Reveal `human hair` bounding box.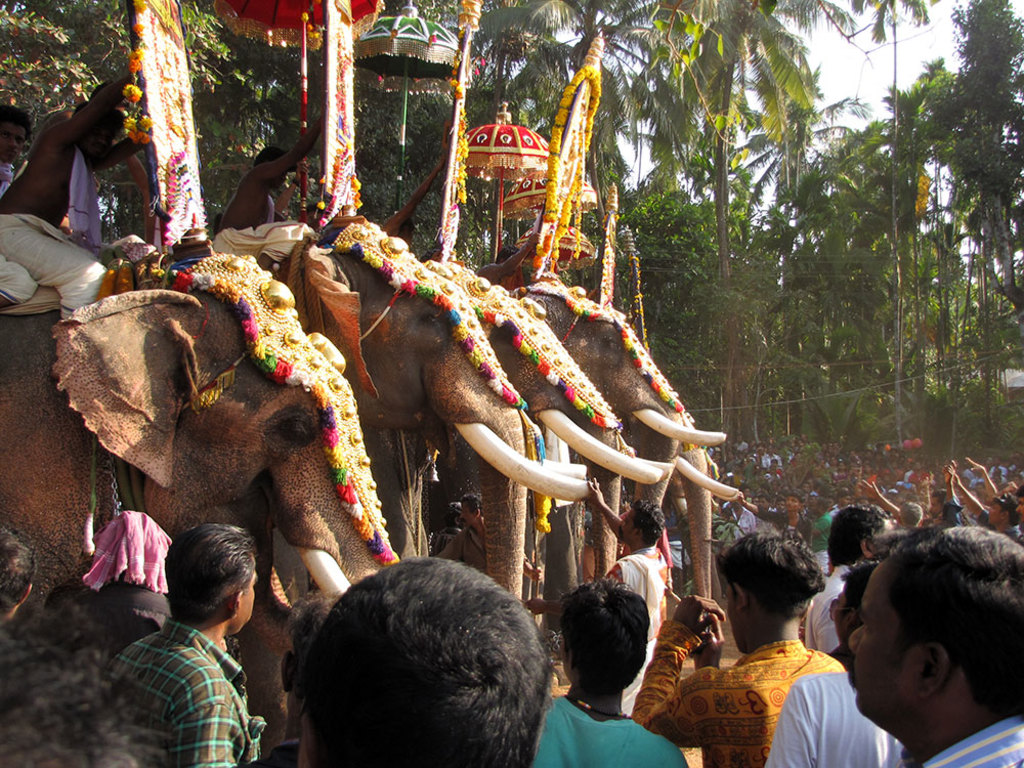
Revealed: region(253, 146, 303, 168).
